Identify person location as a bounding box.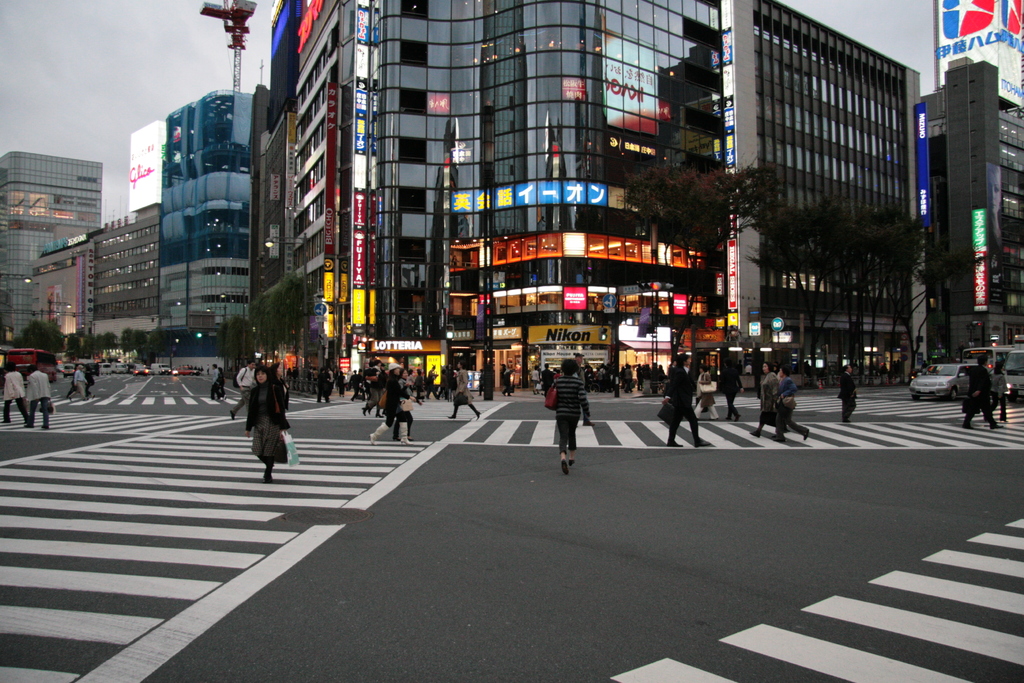
228/358/292/488.
